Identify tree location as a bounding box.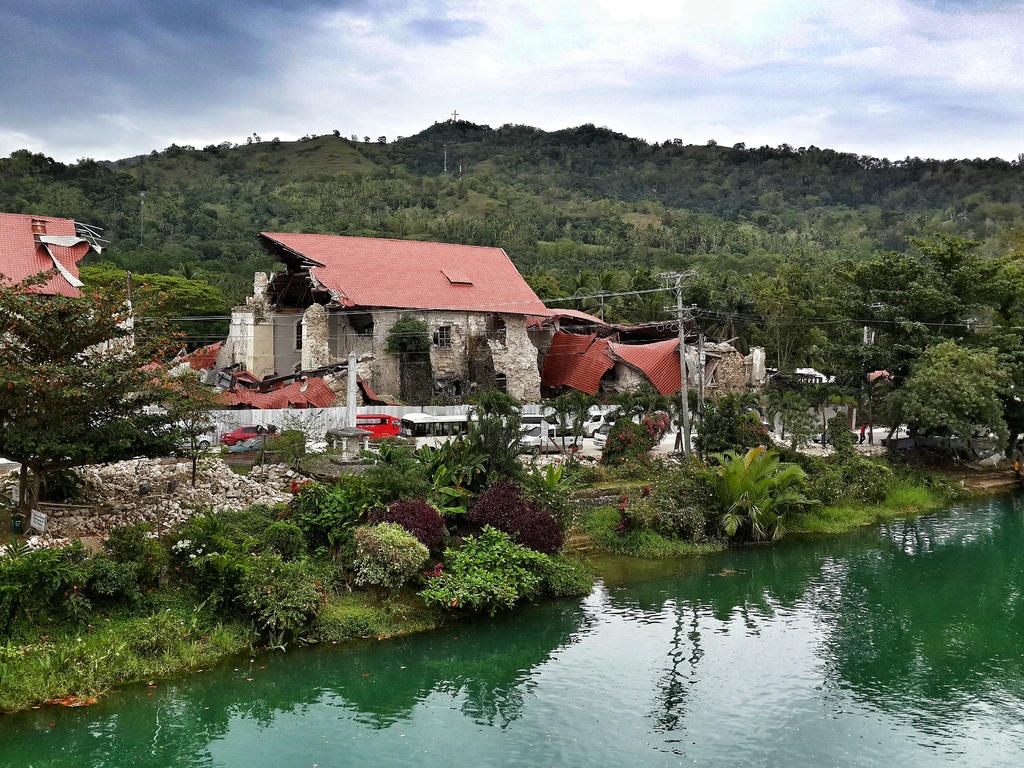
l=532, t=387, r=673, b=481.
